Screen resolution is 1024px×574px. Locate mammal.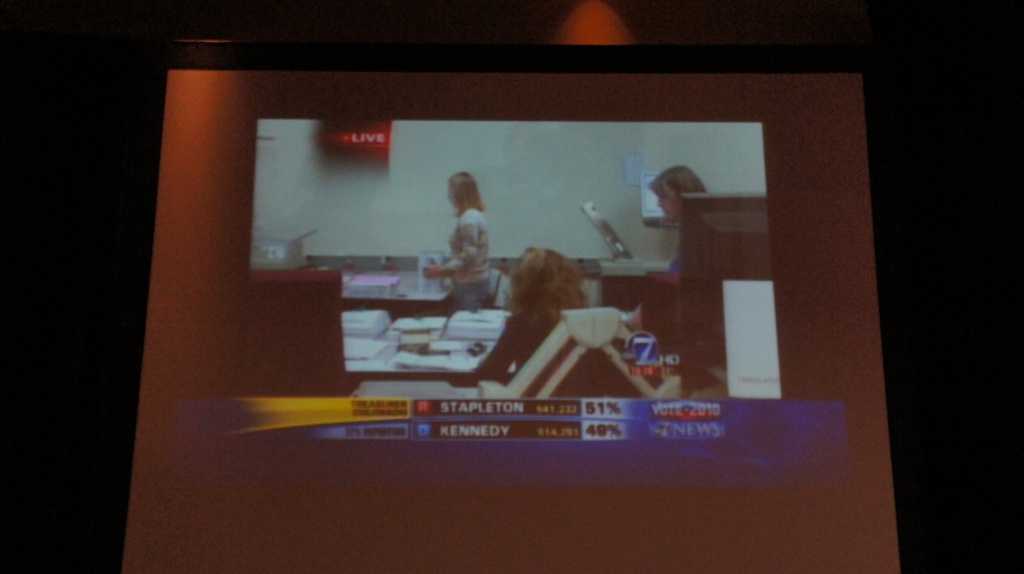
box(640, 163, 708, 285).
